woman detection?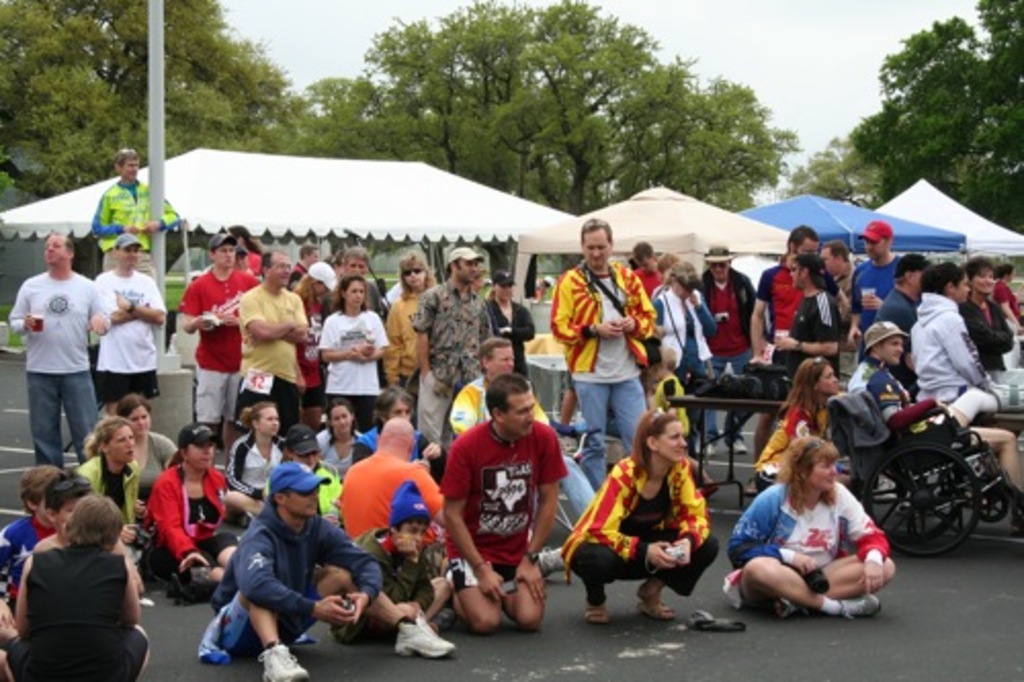
l=956, t=254, r=1022, b=397
